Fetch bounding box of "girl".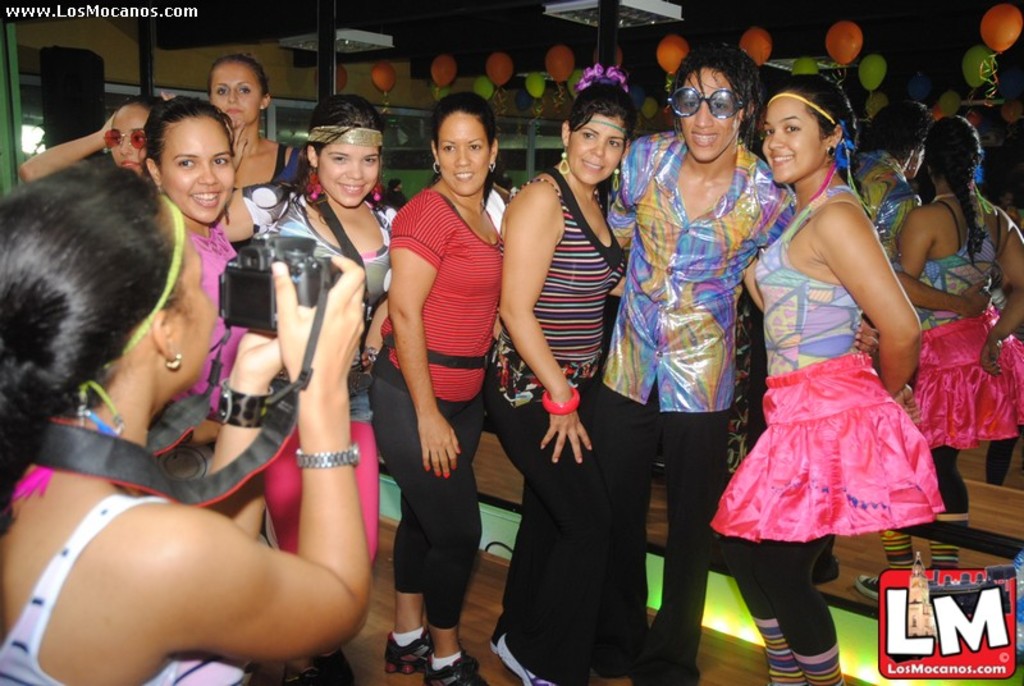
Bbox: l=712, t=82, r=946, b=685.
